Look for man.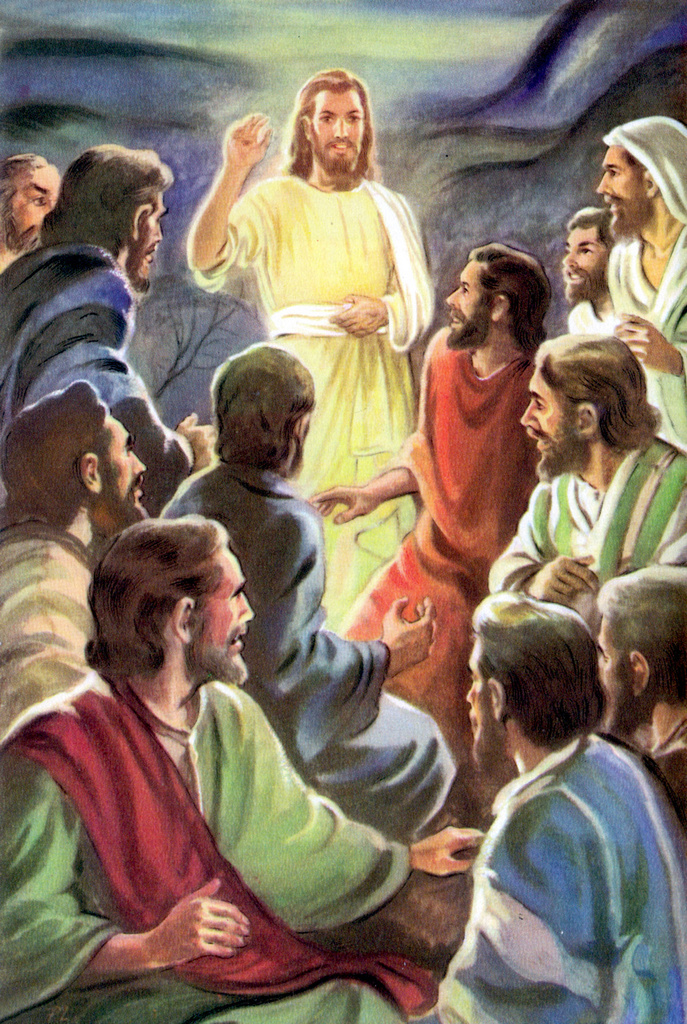
Found: 599:113:686:447.
